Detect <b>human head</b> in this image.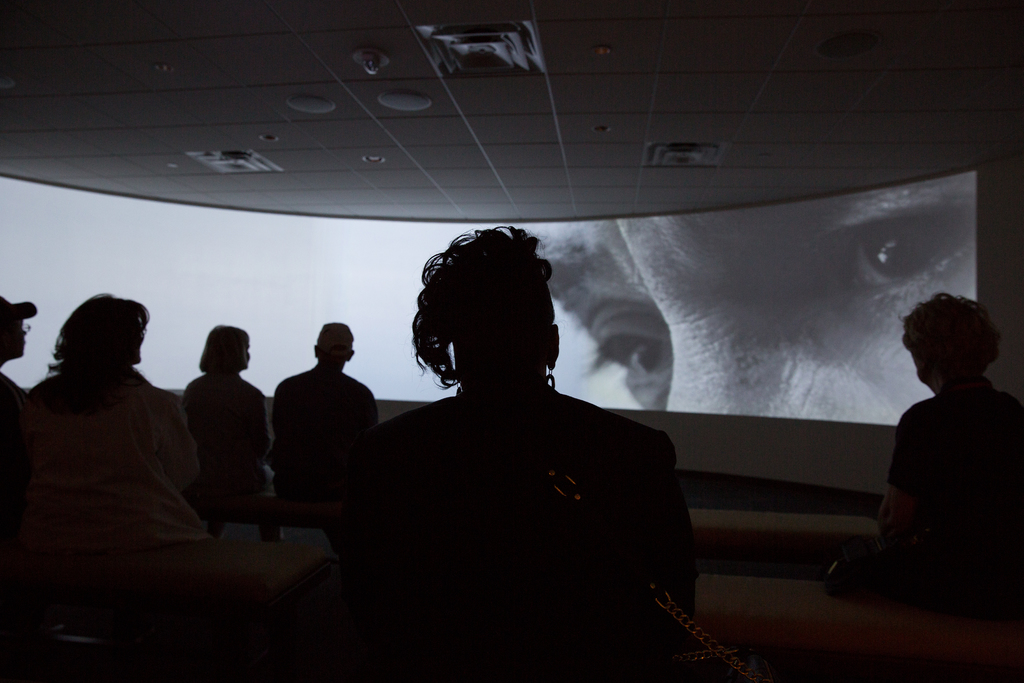
Detection: locate(523, 165, 984, 420).
